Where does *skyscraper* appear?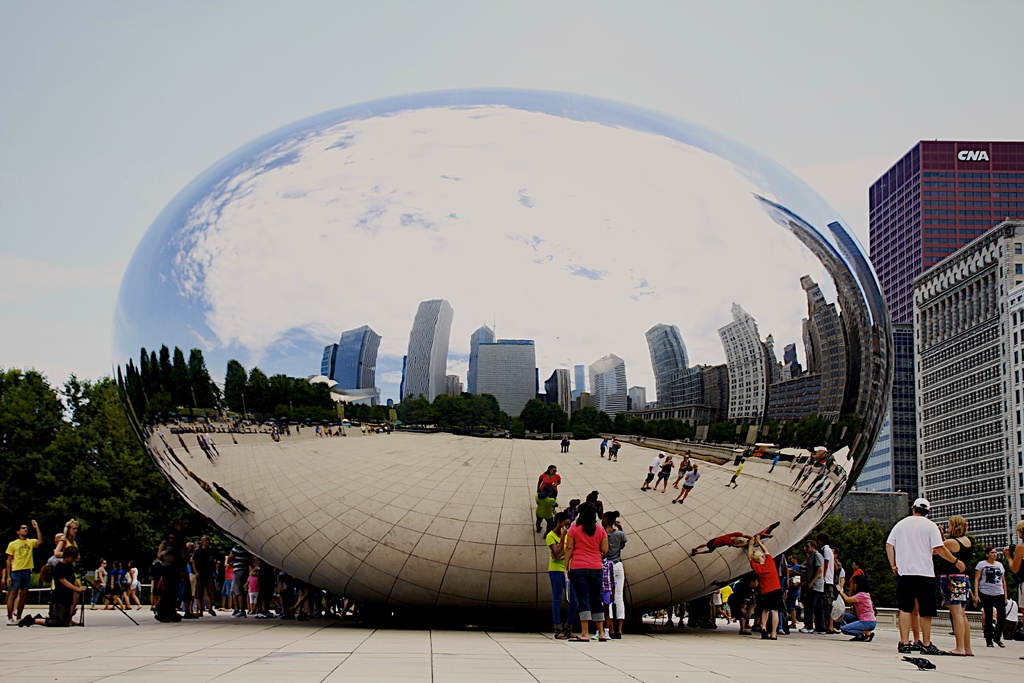
Appears at {"left": 772, "top": 270, "right": 845, "bottom": 431}.
